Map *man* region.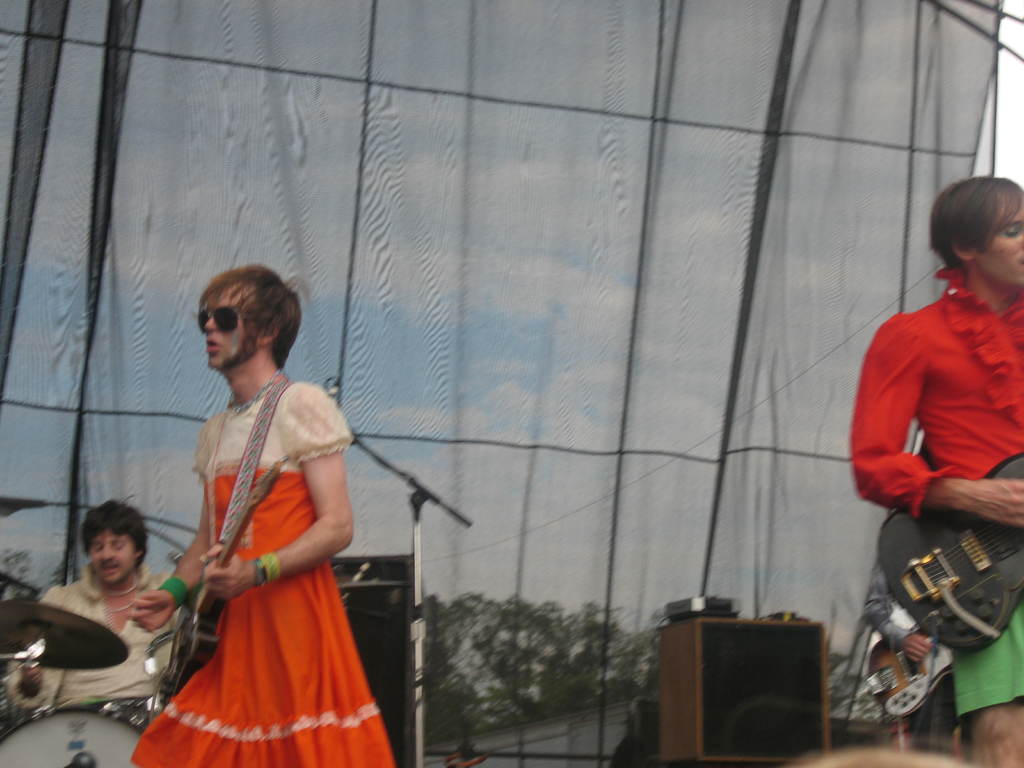
Mapped to Rect(0, 511, 189, 710).
